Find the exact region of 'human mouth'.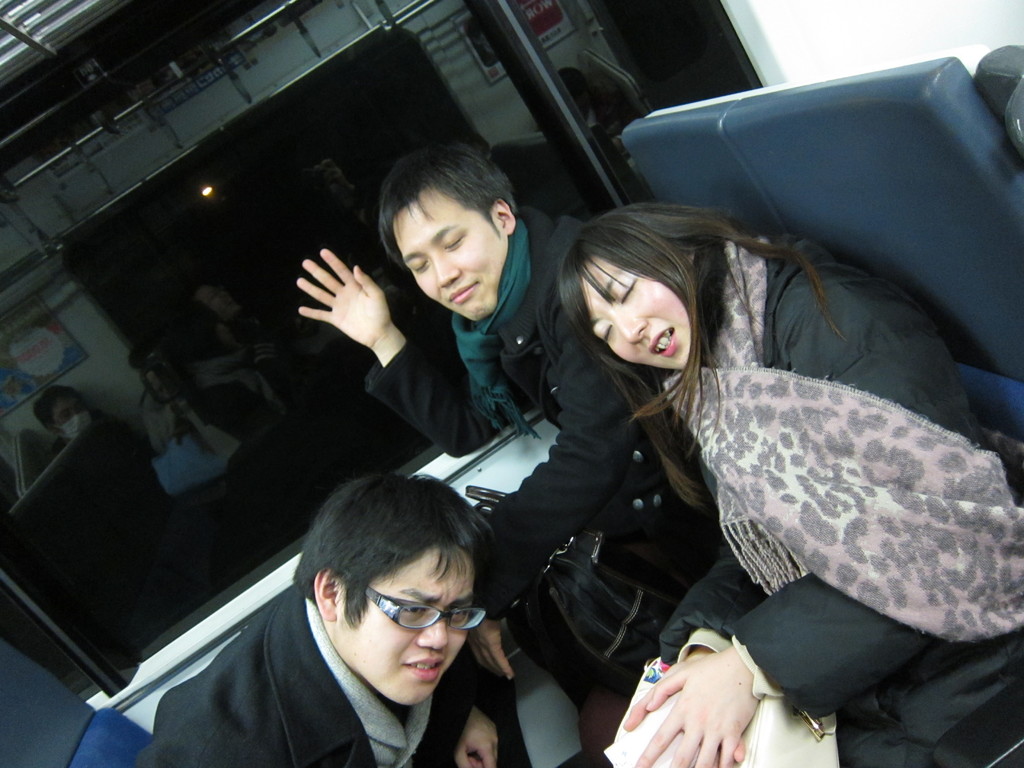
Exact region: (445, 283, 485, 305).
